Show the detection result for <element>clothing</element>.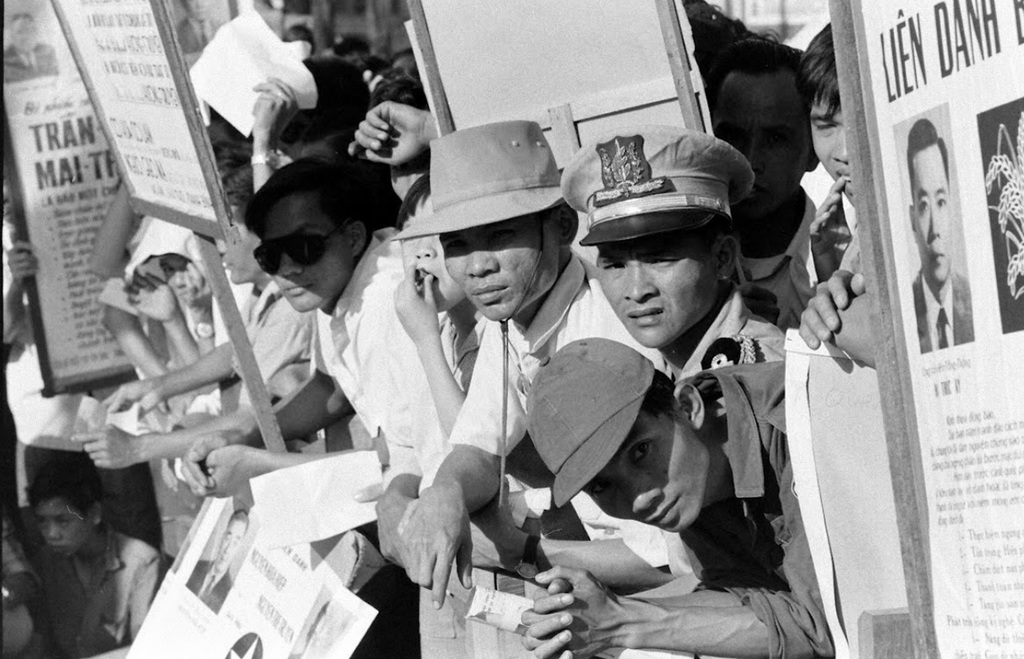
region(28, 529, 164, 655).
